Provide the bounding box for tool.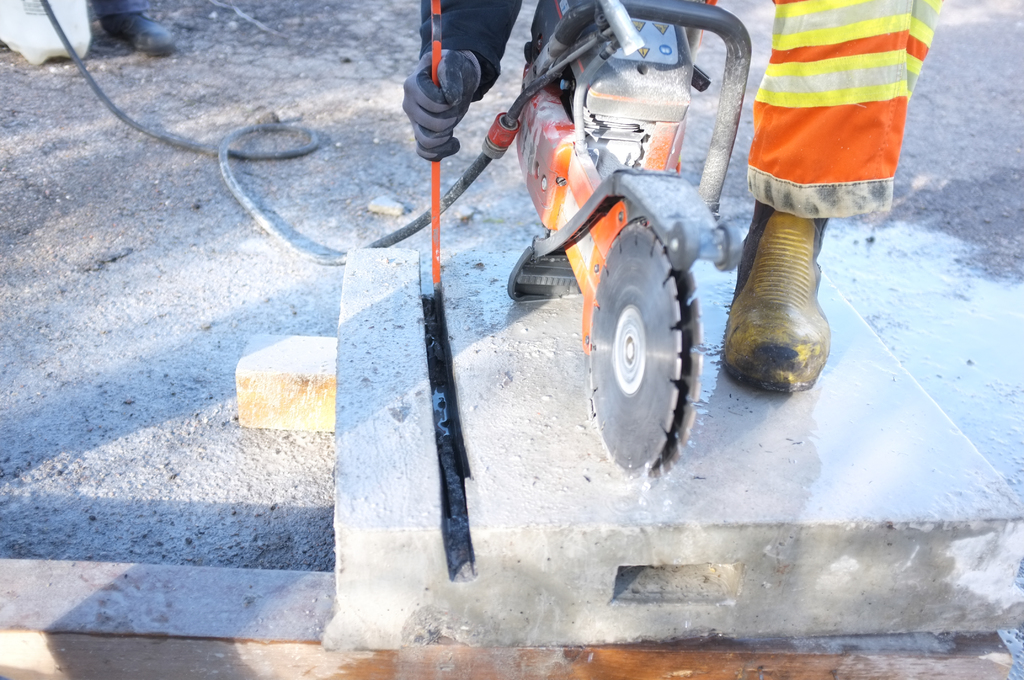
418:0:486:584.
